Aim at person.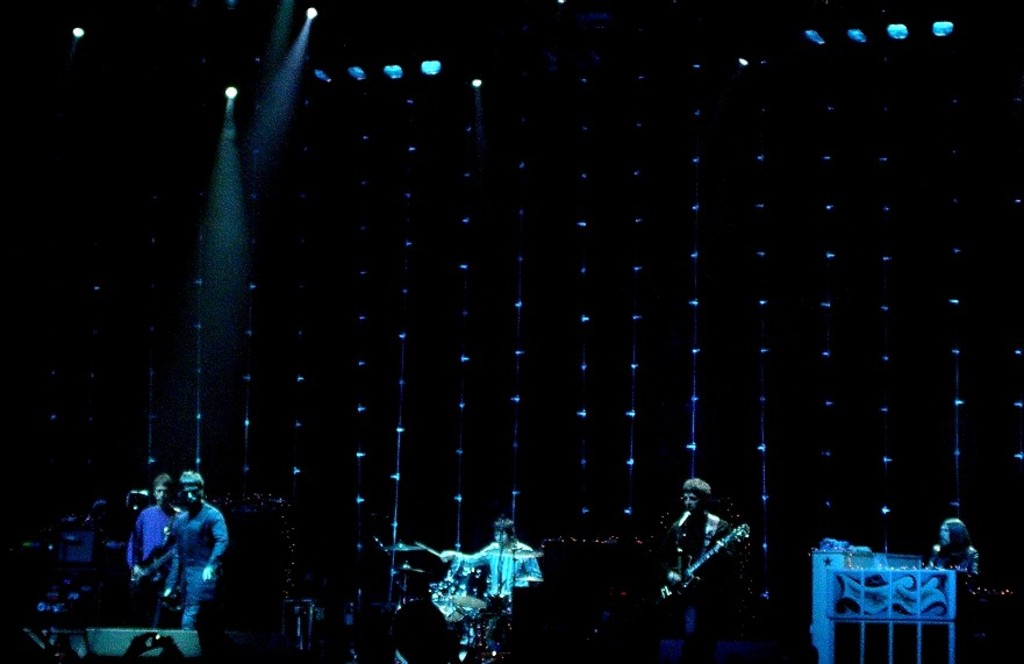
Aimed at detection(931, 519, 976, 579).
